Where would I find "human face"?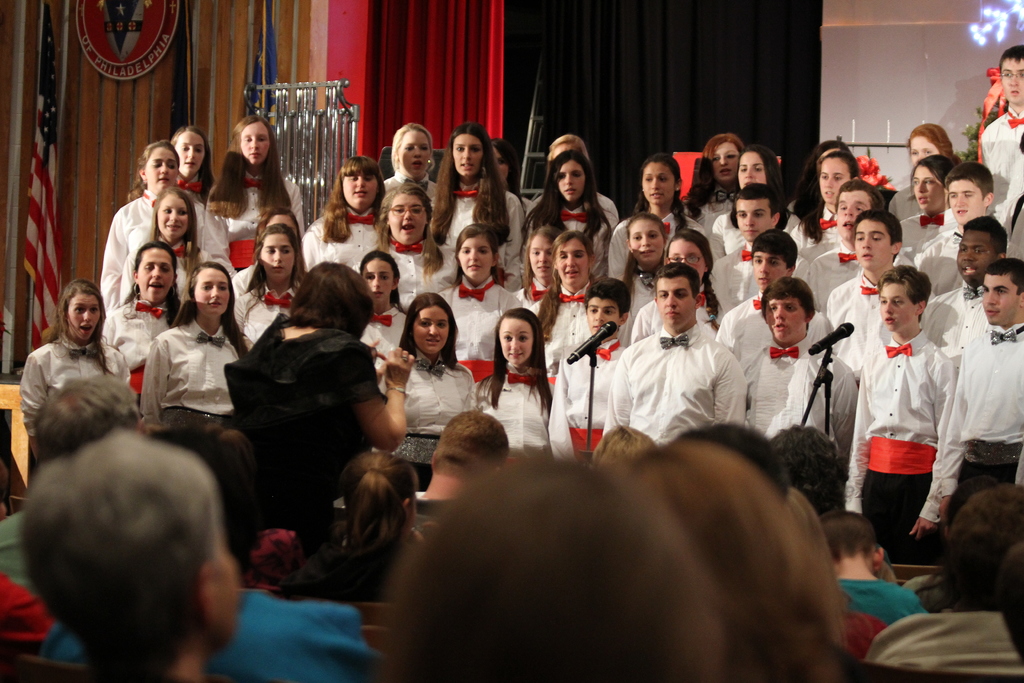
At <region>257, 236, 301, 279</region>.
